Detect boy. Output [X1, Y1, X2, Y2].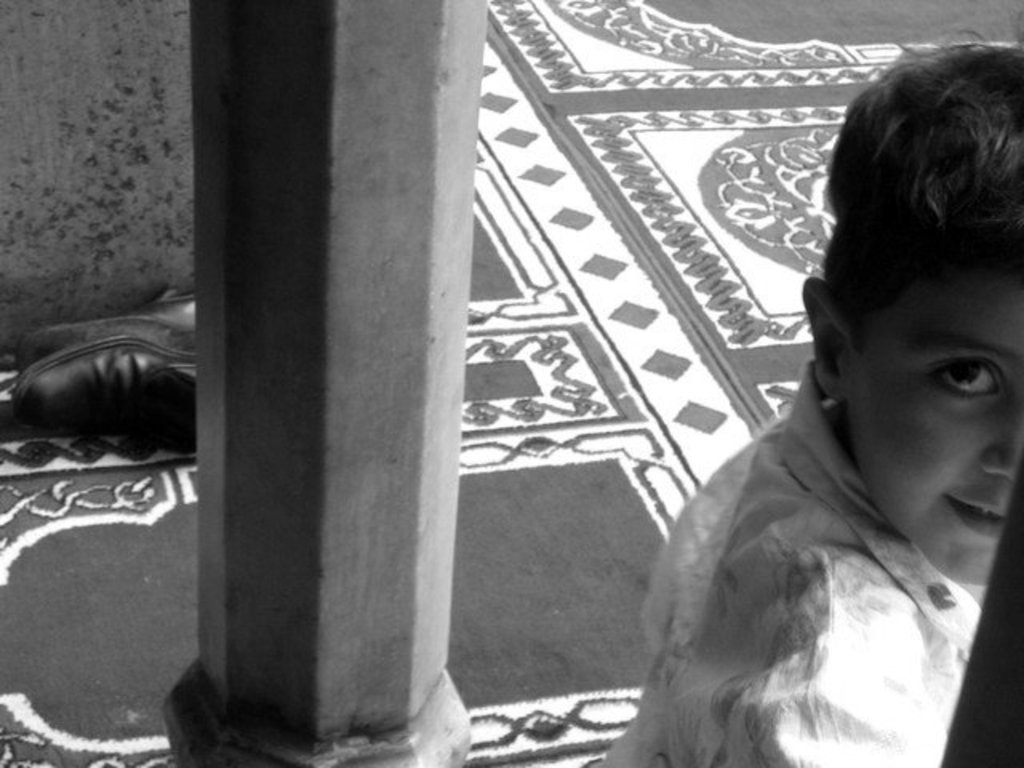
[637, 82, 1014, 728].
